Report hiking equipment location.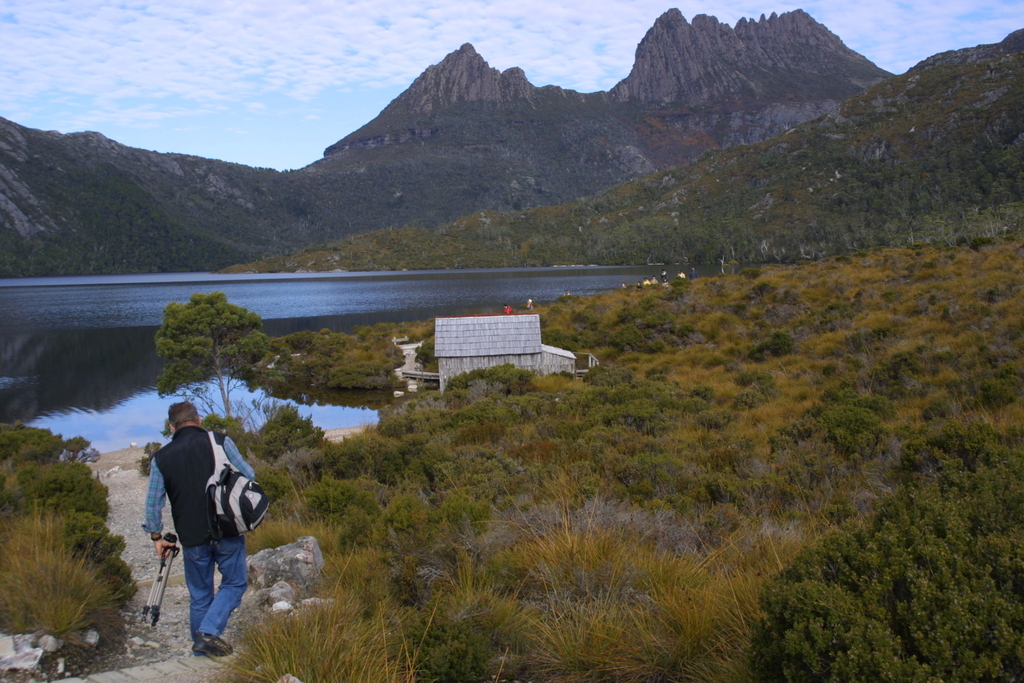
Report: region(148, 536, 181, 625).
